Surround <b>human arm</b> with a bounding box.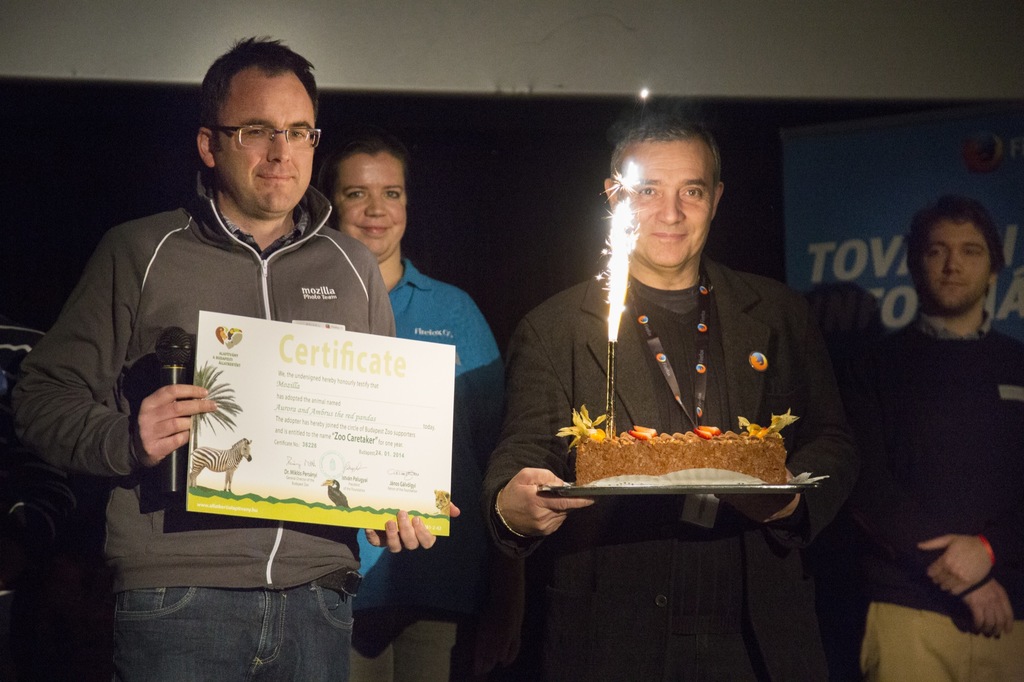
box(476, 305, 595, 552).
